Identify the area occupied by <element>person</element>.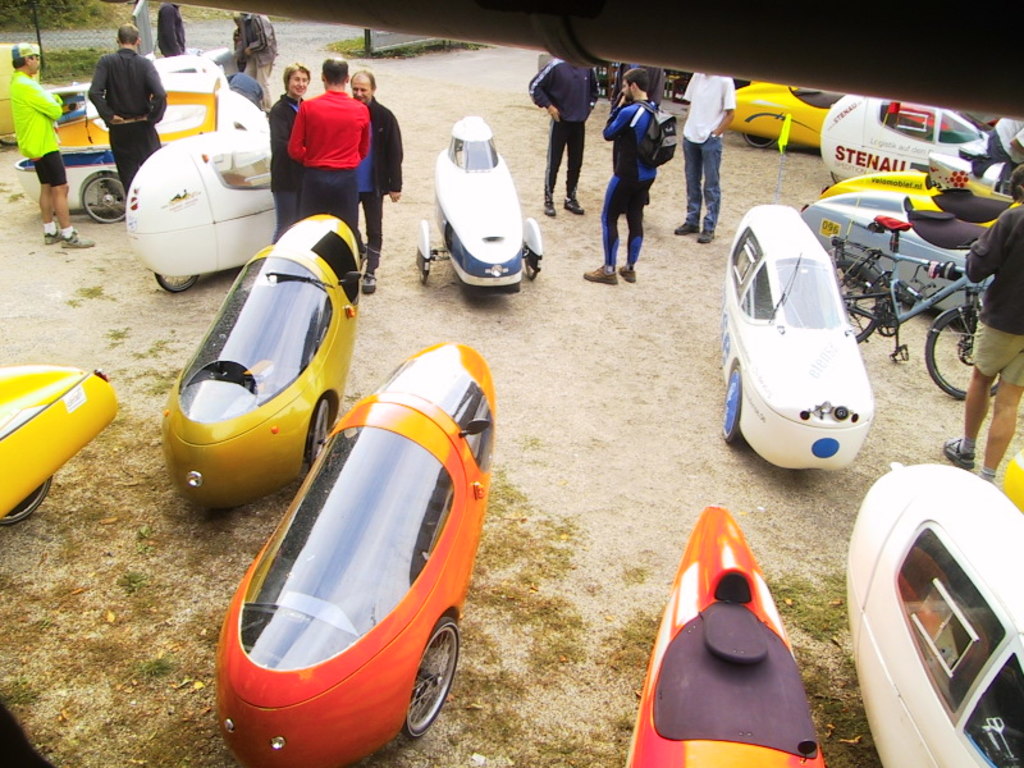
Area: select_region(600, 73, 666, 276).
